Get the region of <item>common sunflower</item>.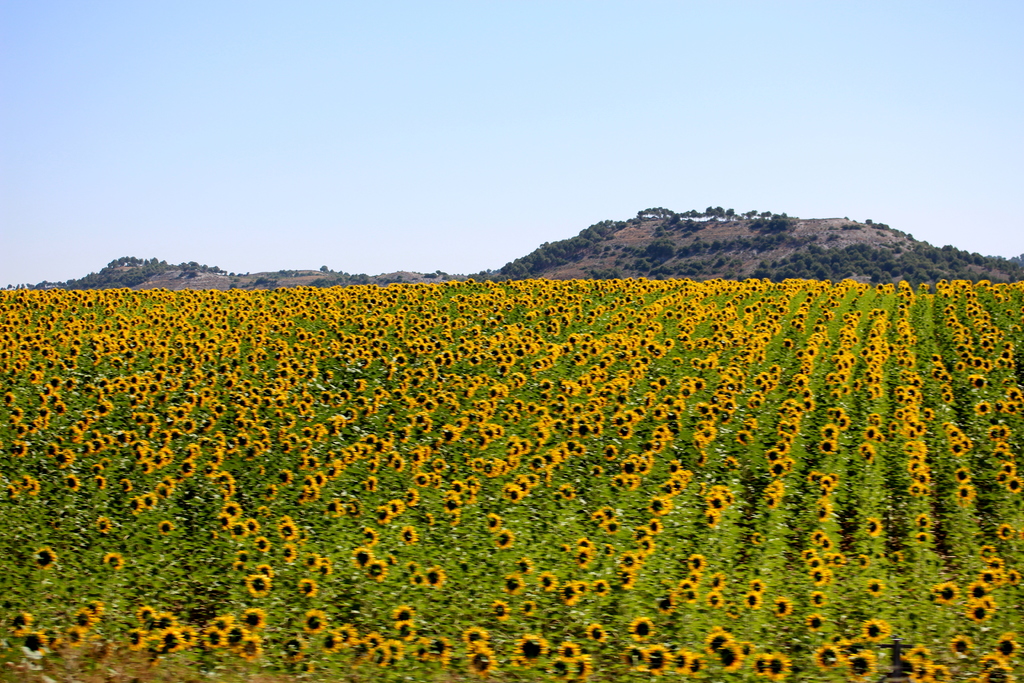
BBox(819, 649, 833, 664).
